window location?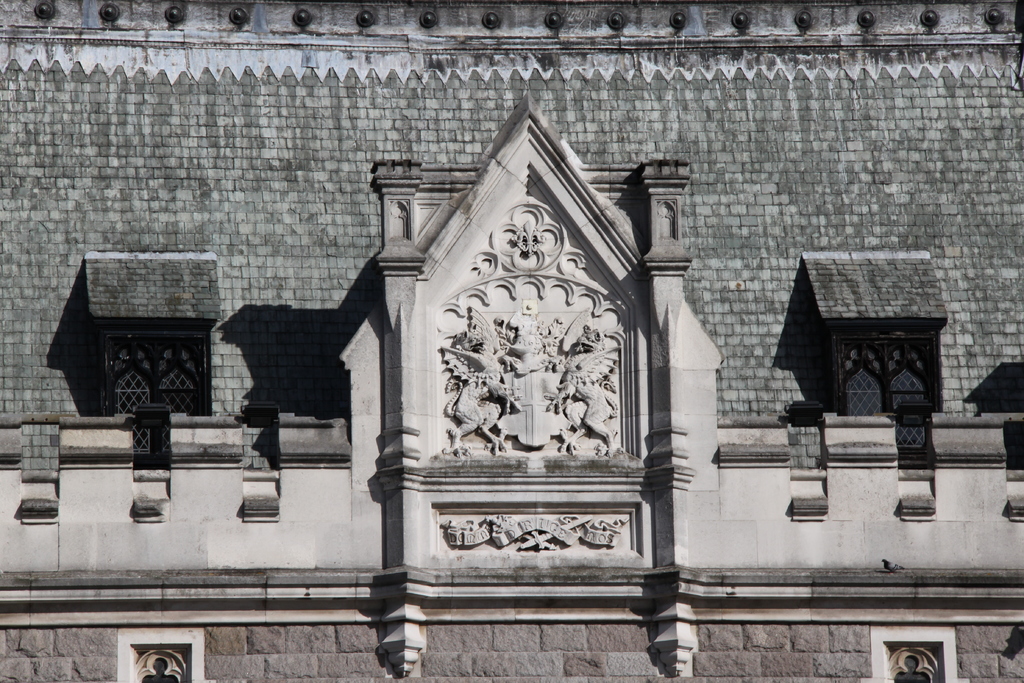
[804,255,940,444]
